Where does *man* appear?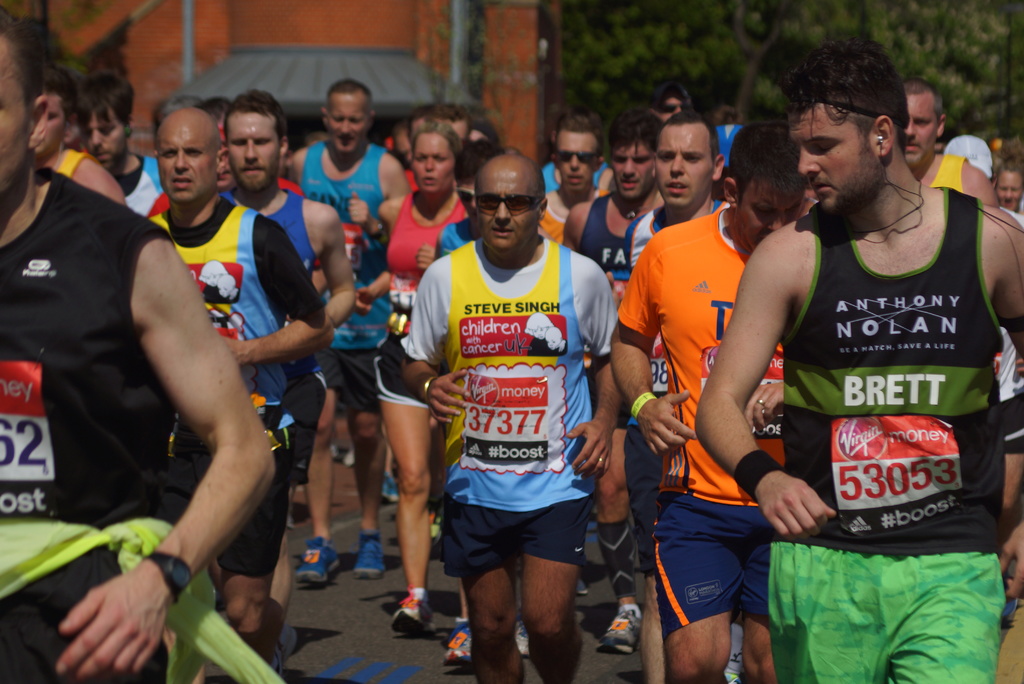
Appears at 286, 80, 414, 585.
